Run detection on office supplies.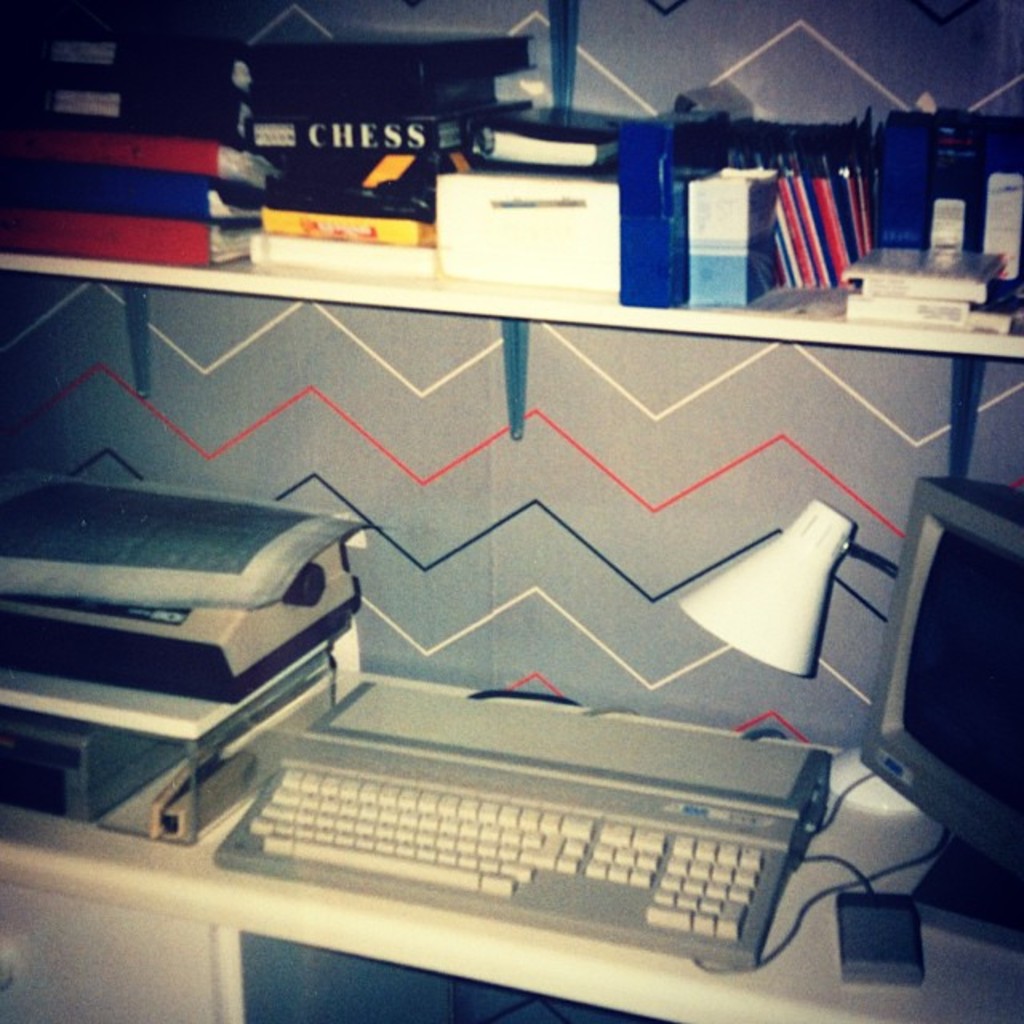
Result: 0, 459, 355, 848.
